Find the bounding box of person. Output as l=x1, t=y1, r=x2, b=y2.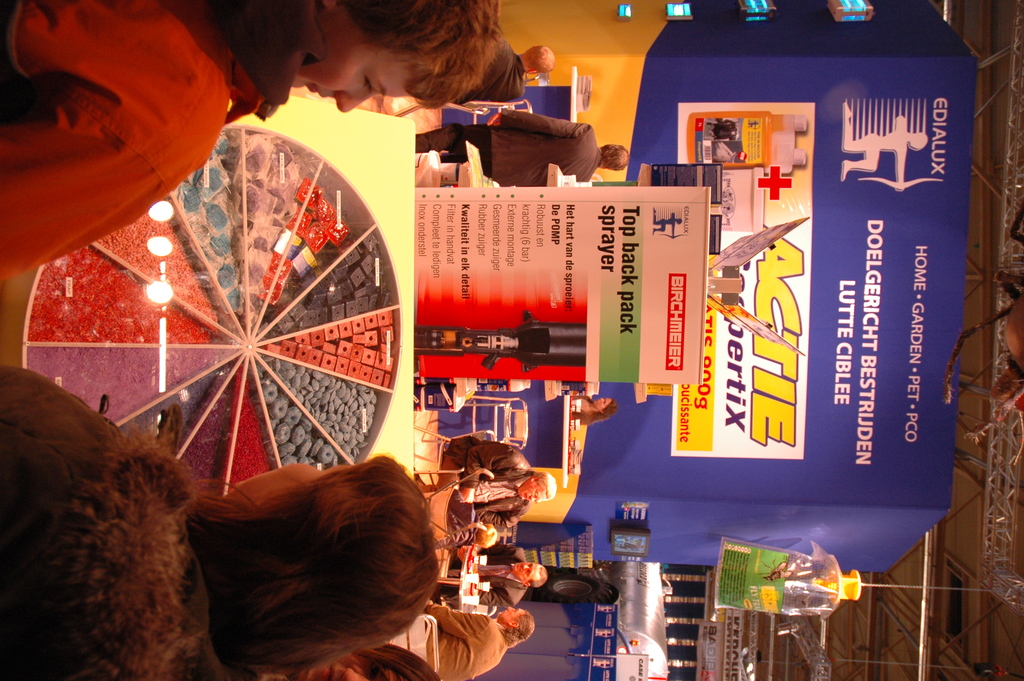
l=450, t=35, r=560, b=101.
